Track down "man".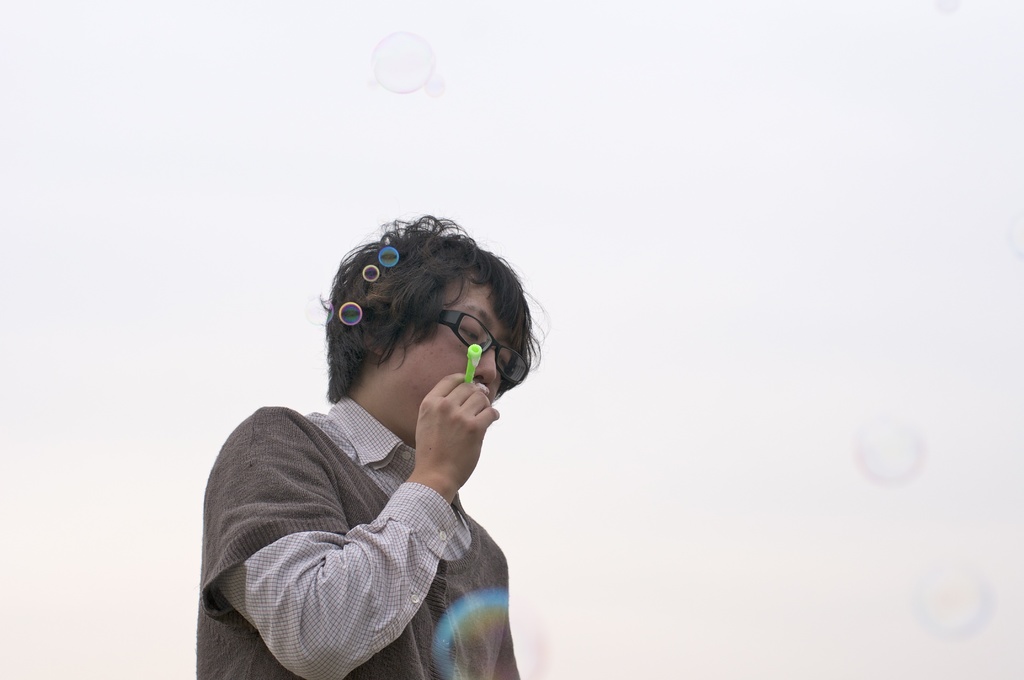
Tracked to <region>194, 207, 520, 679</region>.
